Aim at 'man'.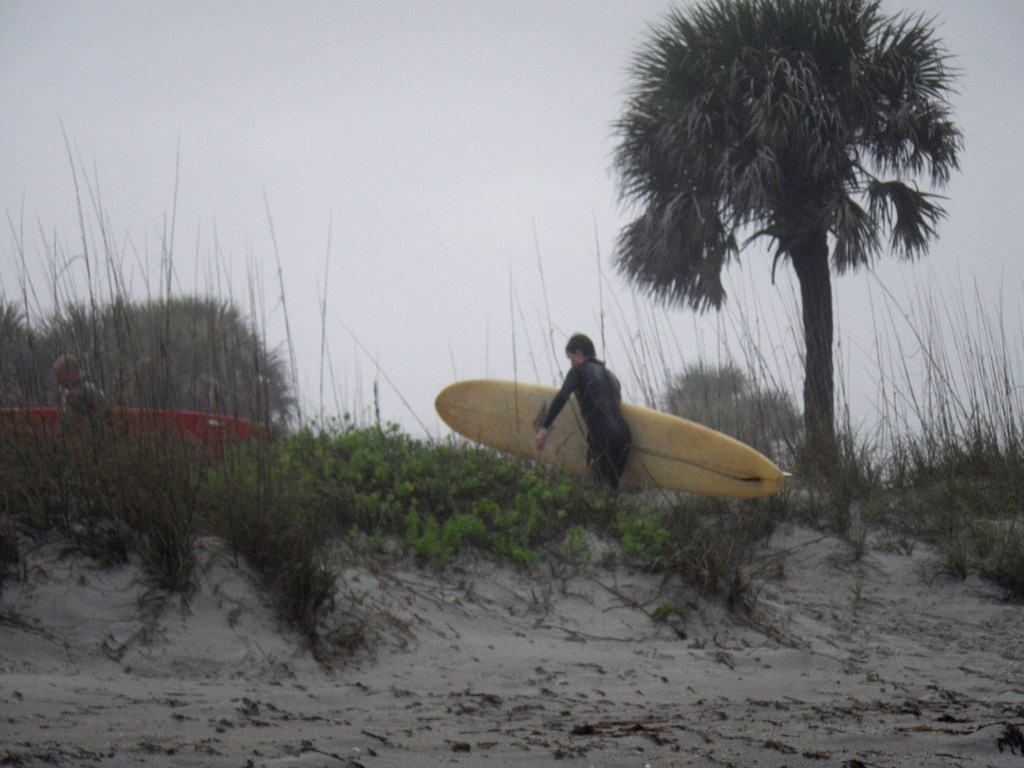
Aimed at Rect(56, 353, 115, 459).
